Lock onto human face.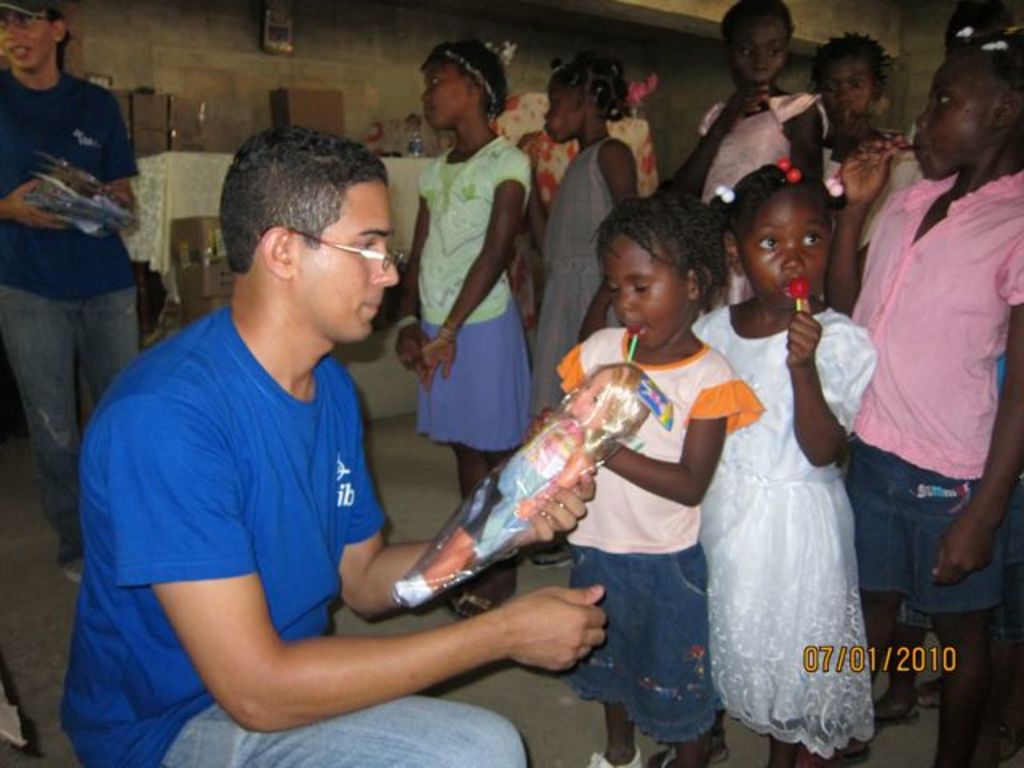
Locked: bbox=(736, 184, 832, 306).
